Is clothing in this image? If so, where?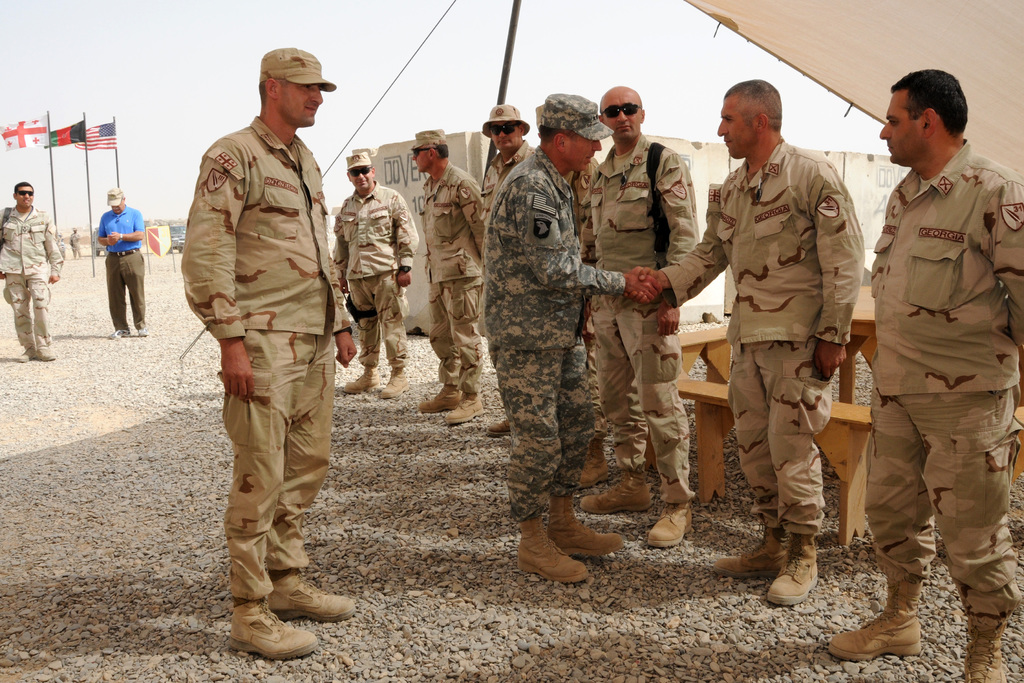
Yes, at locate(97, 205, 141, 338).
